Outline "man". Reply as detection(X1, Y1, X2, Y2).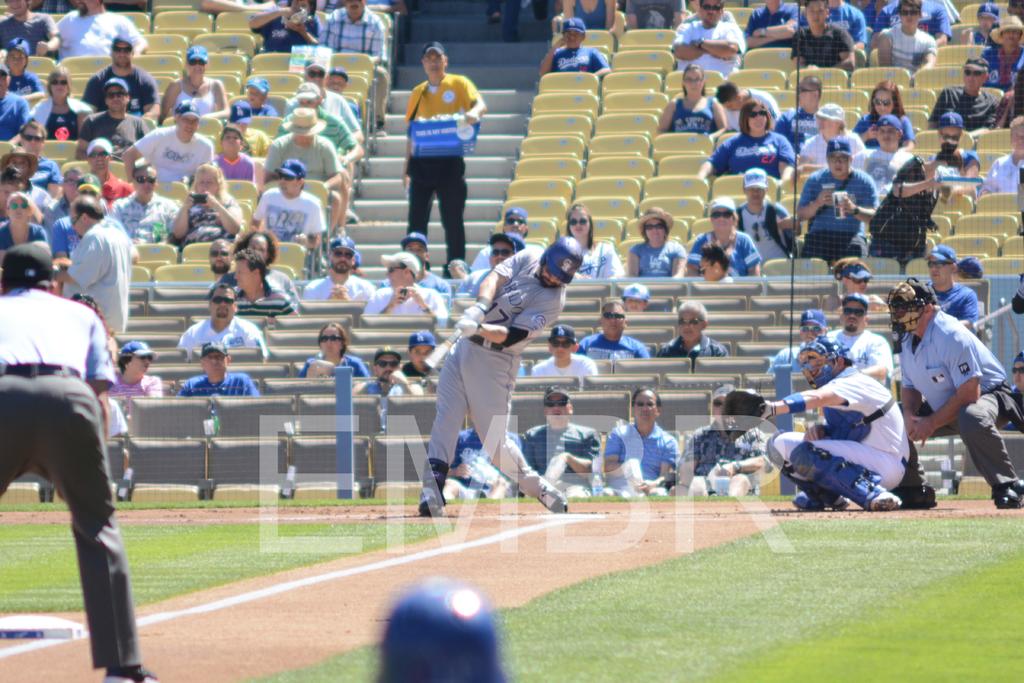
detection(596, 384, 680, 495).
